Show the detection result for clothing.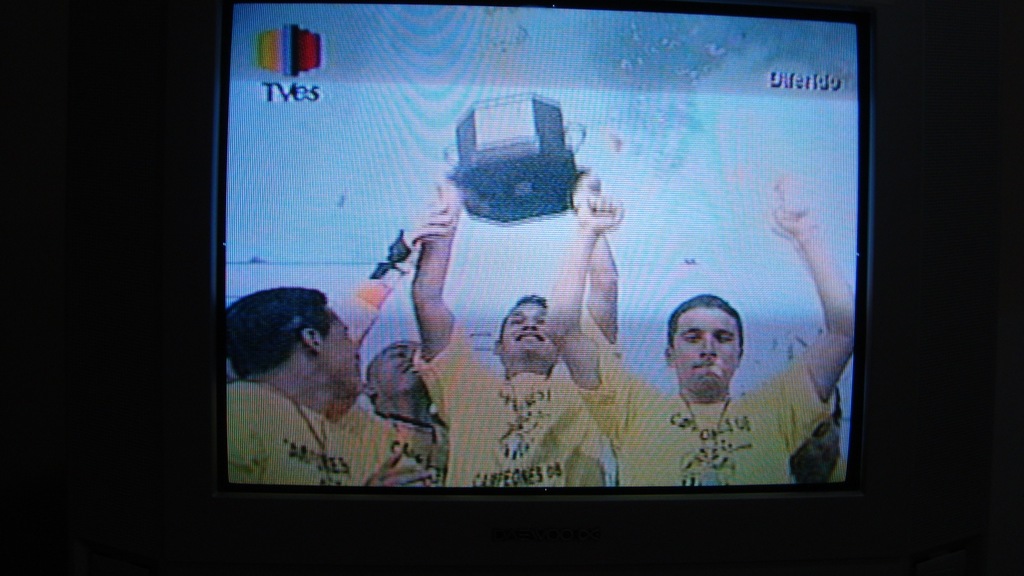
410 300 622 486.
